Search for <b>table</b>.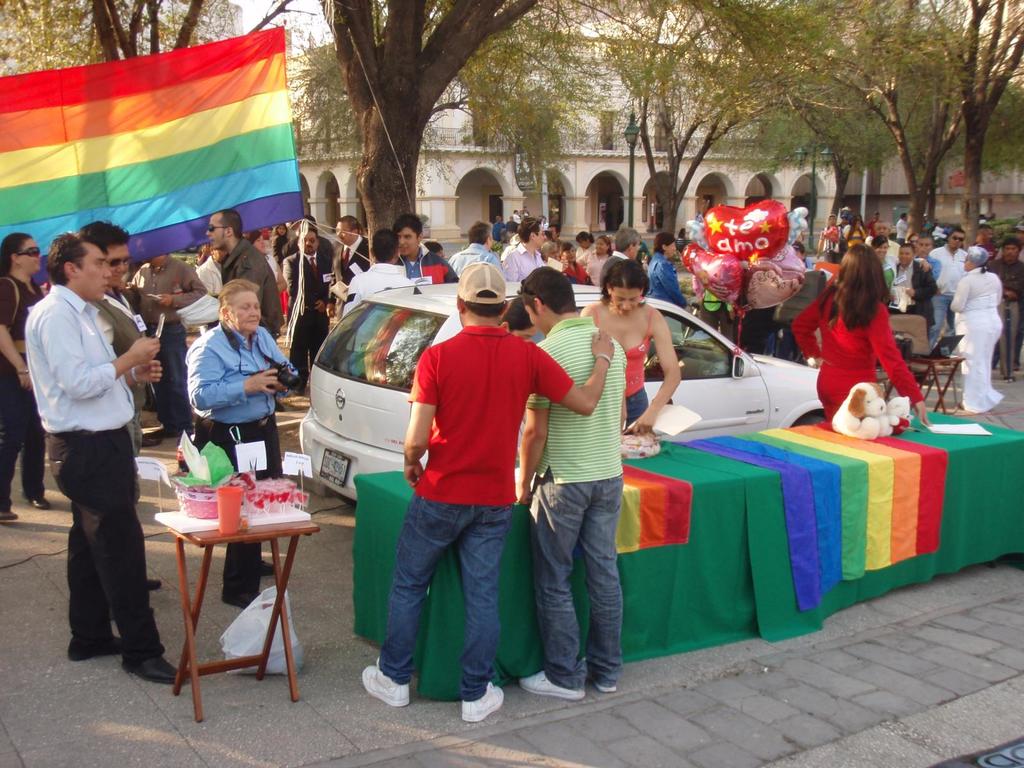
Found at pyautogui.locateOnScreen(147, 444, 318, 718).
